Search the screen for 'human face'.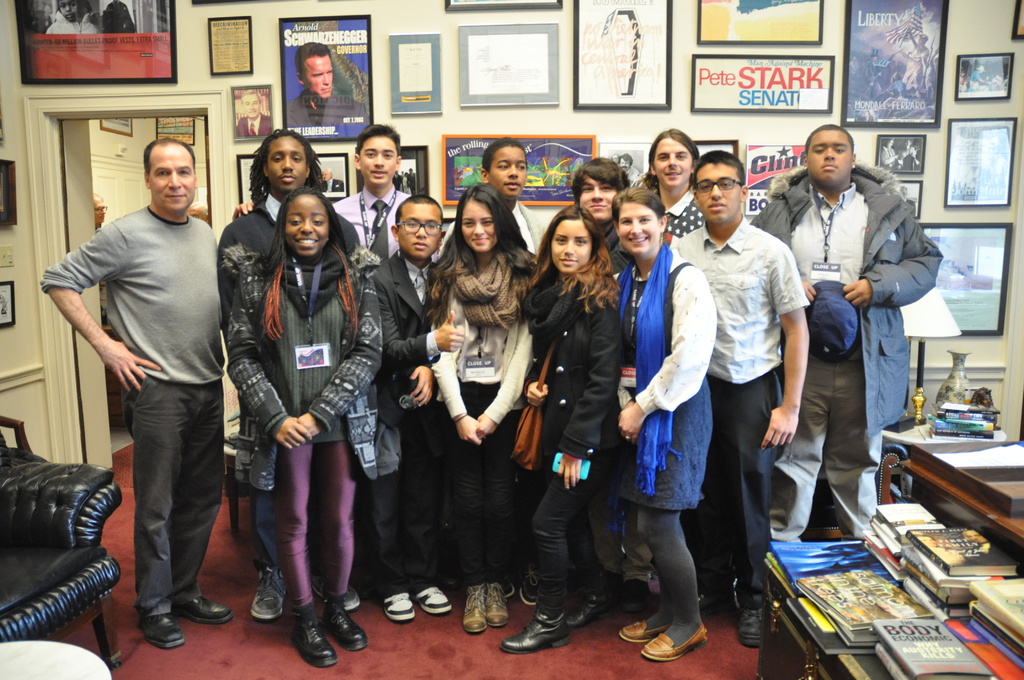
Found at {"x1": 552, "y1": 220, "x2": 588, "y2": 270}.
